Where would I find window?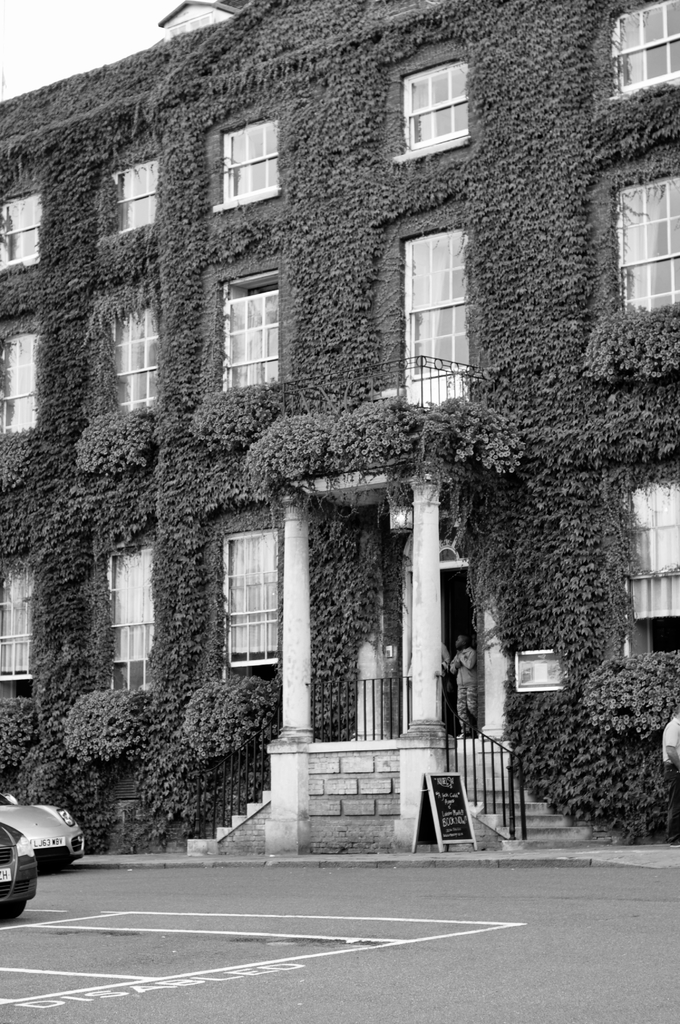
At [x1=101, y1=297, x2=154, y2=430].
